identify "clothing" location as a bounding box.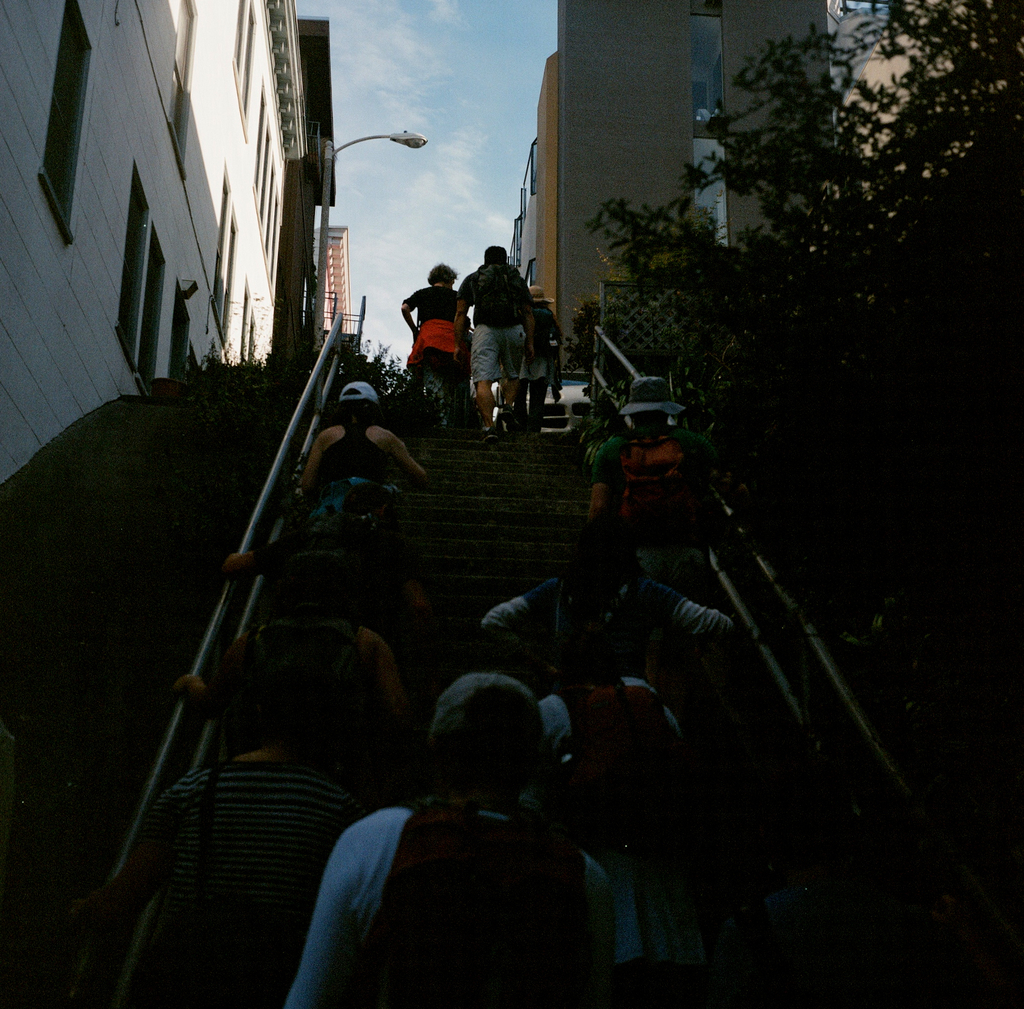
bbox(159, 752, 363, 1008).
